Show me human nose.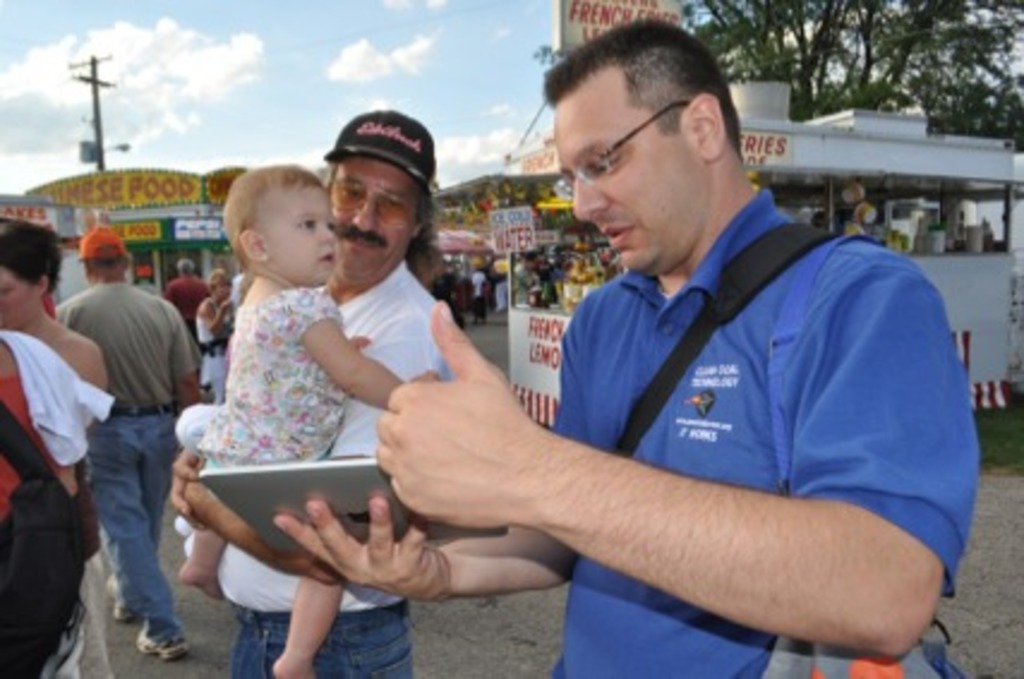
human nose is here: select_region(350, 192, 379, 230).
